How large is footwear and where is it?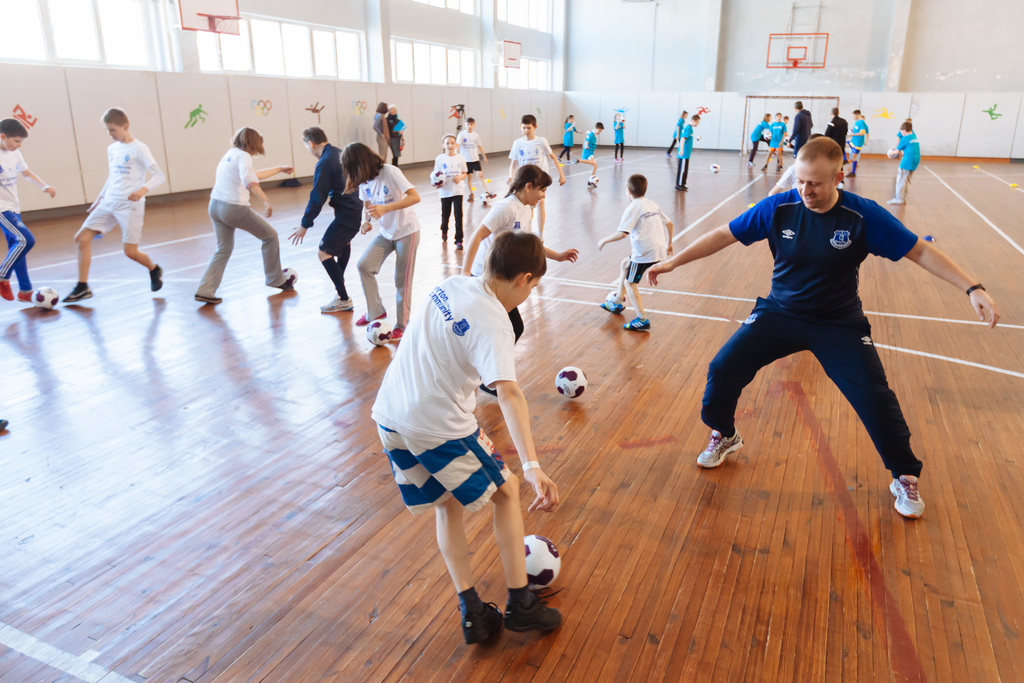
Bounding box: 886, 199, 904, 204.
